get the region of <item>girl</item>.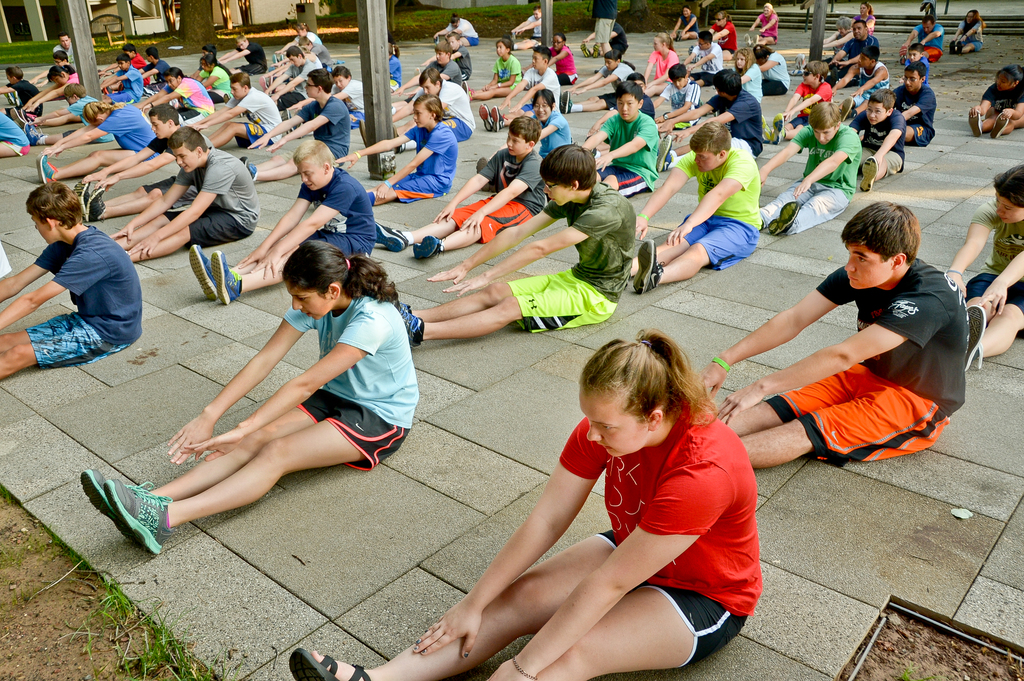
<bbox>81, 237, 410, 554</bbox>.
